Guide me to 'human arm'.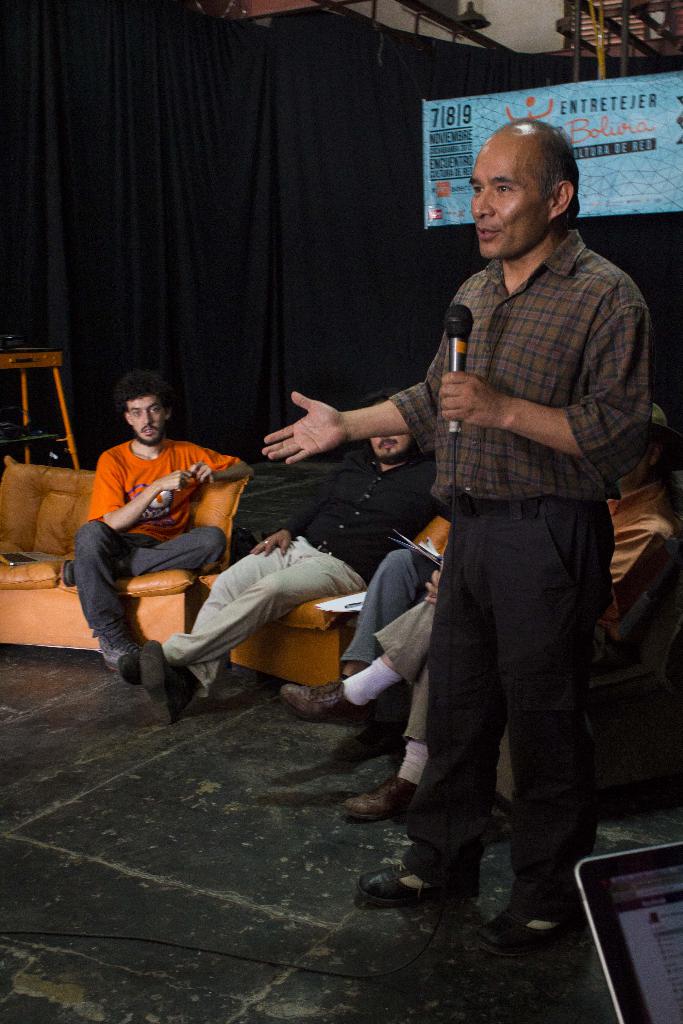
Guidance: 184:435:254:490.
